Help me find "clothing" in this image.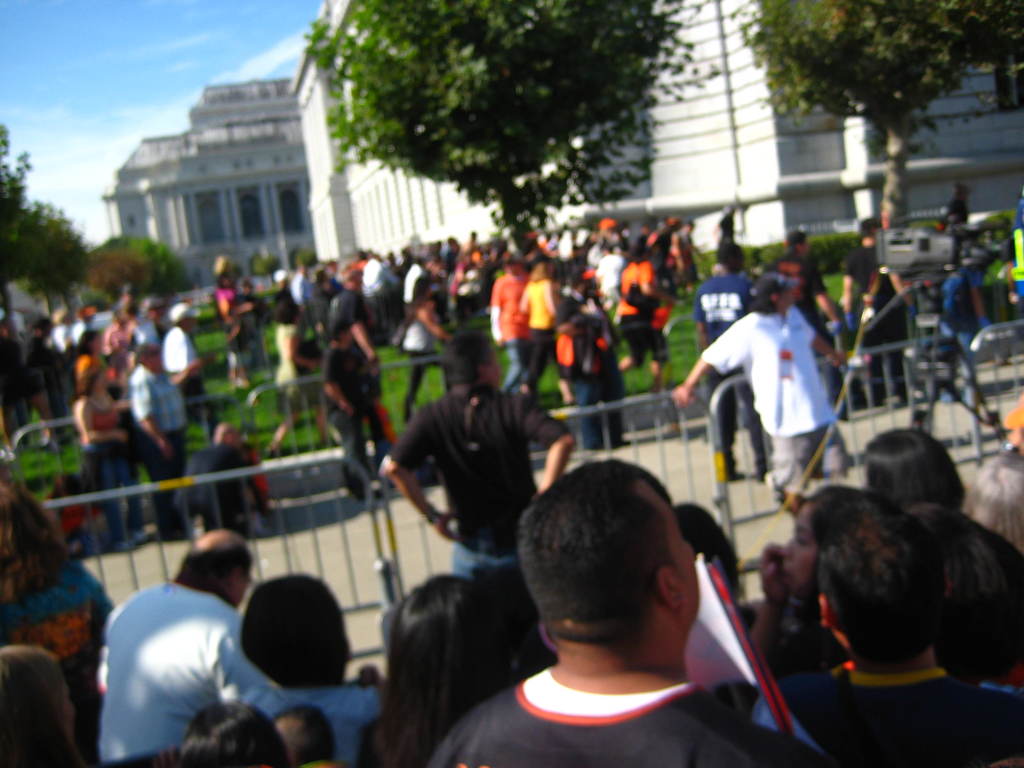
Found it: BBox(332, 285, 362, 359).
